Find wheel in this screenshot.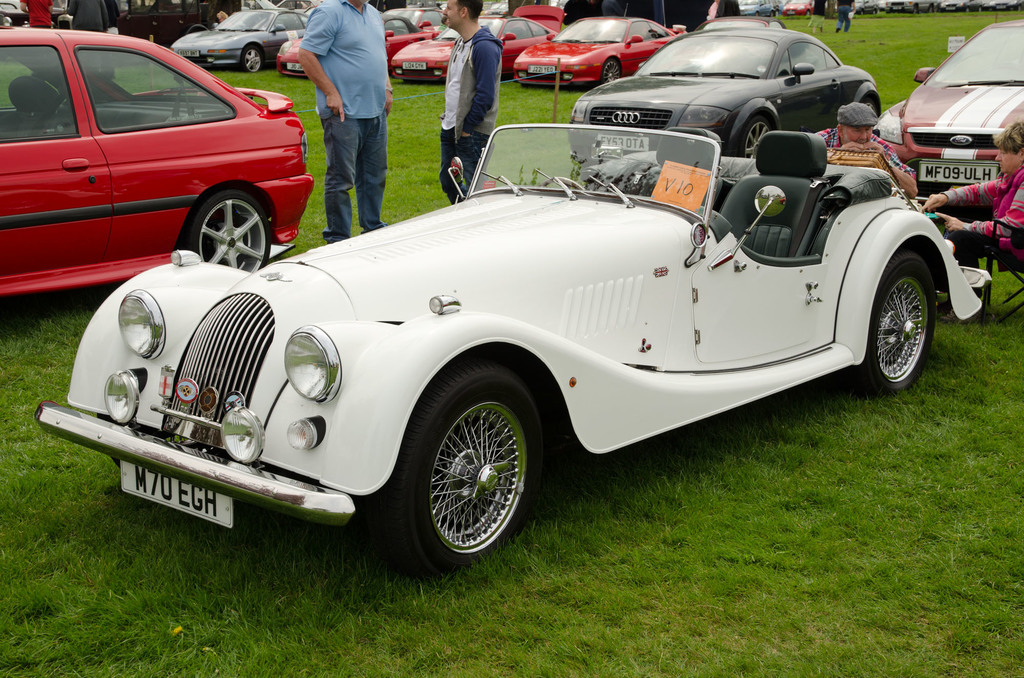
The bounding box for wheel is 600 58 632 91.
